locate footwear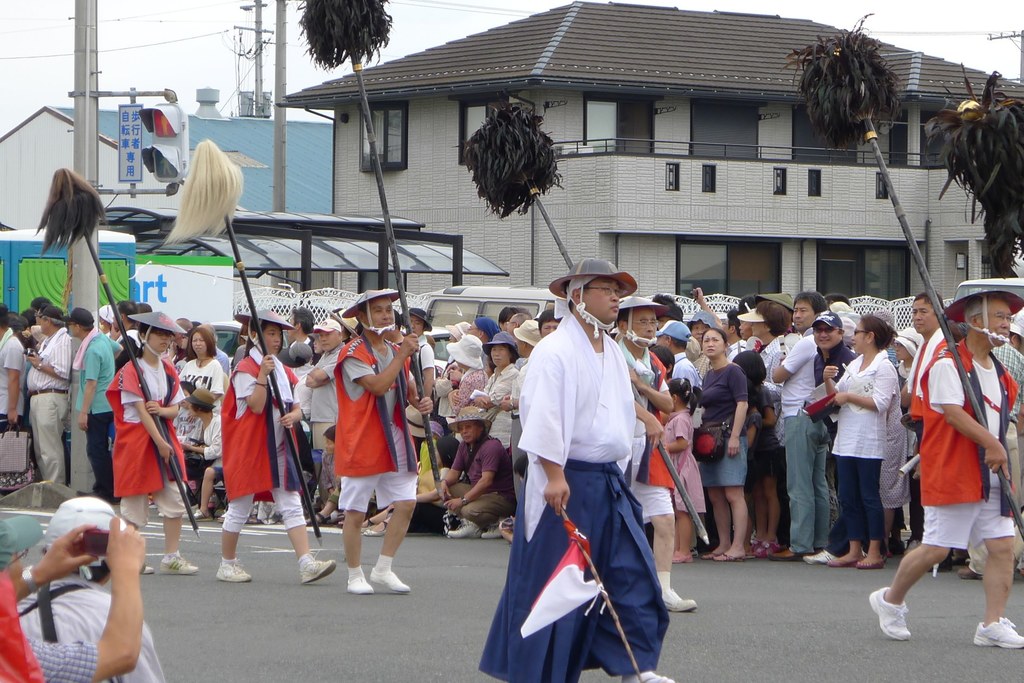
box(365, 521, 385, 536)
